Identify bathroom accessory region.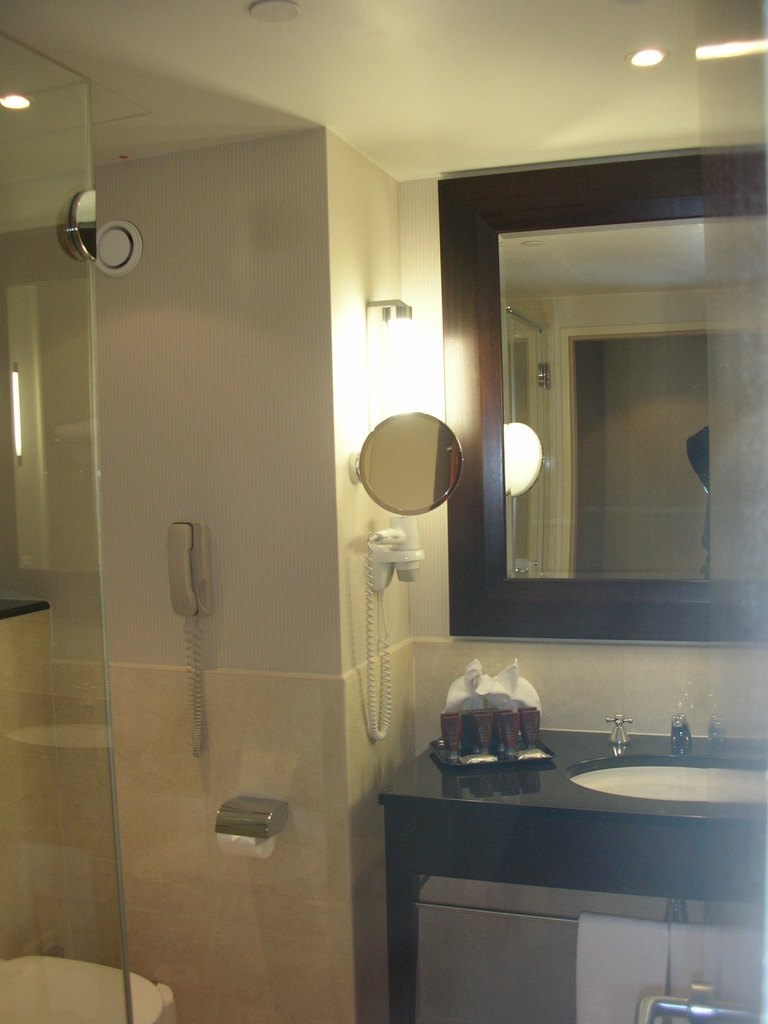
Region: <bbox>410, 875, 684, 924</bbox>.
